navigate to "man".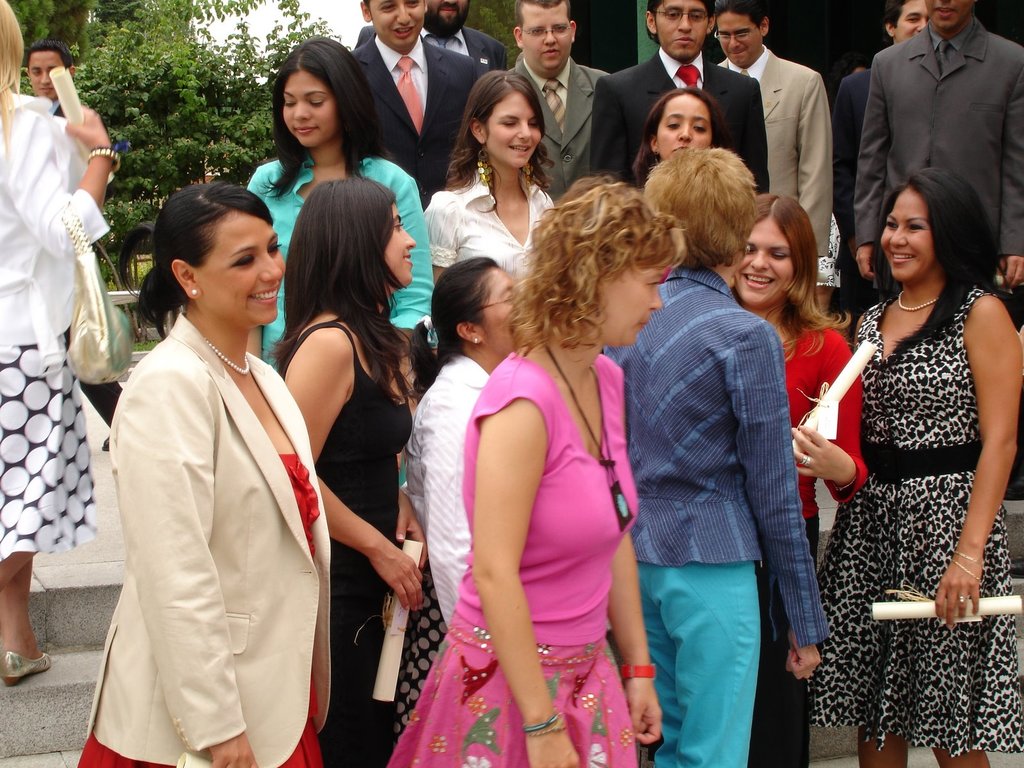
Navigation target: (x1=27, y1=44, x2=73, y2=120).
